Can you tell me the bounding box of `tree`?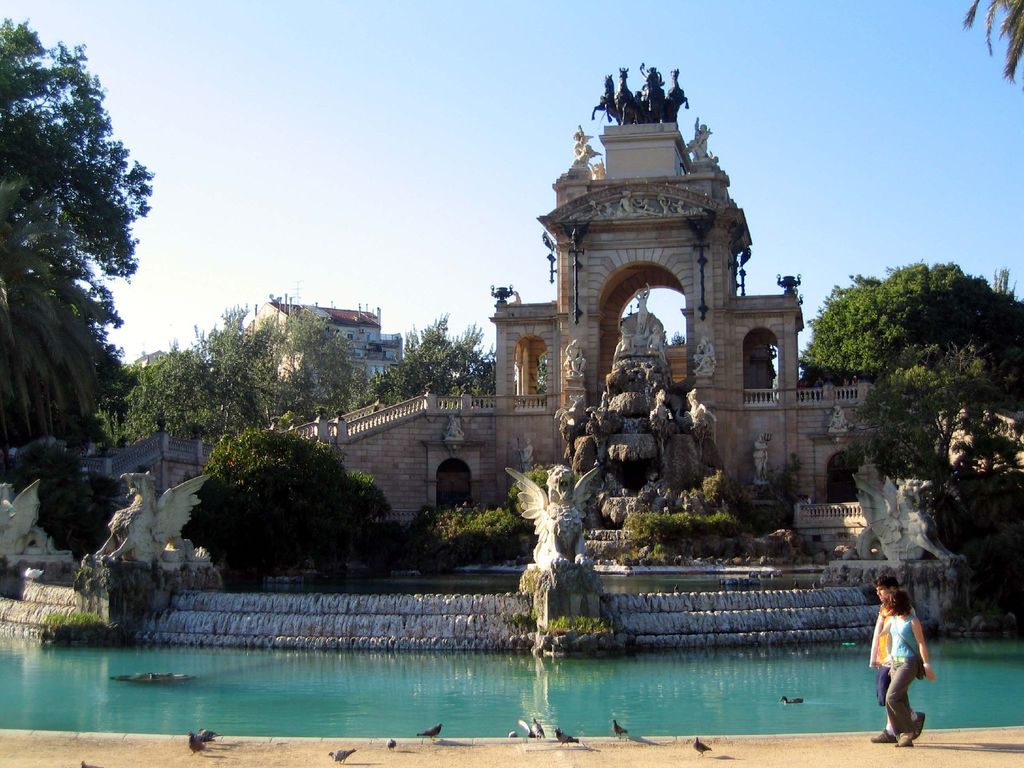
(x1=99, y1=307, x2=369, y2=437).
